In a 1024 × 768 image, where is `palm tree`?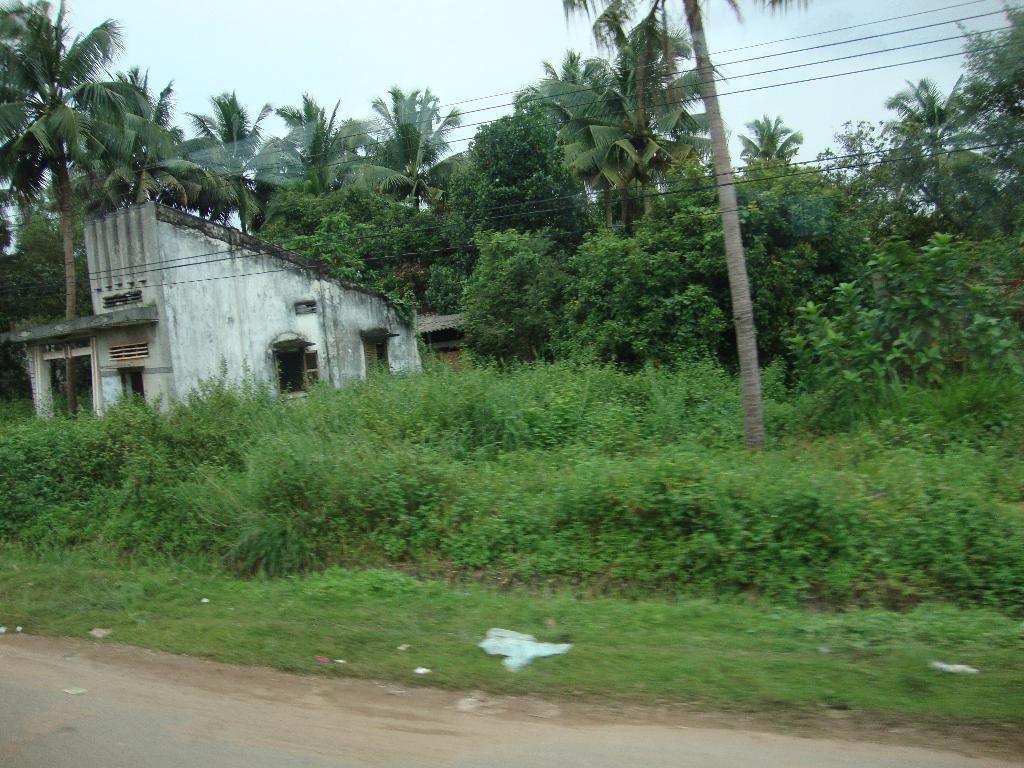
<bbox>365, 100, 453, 228</bbox>.
